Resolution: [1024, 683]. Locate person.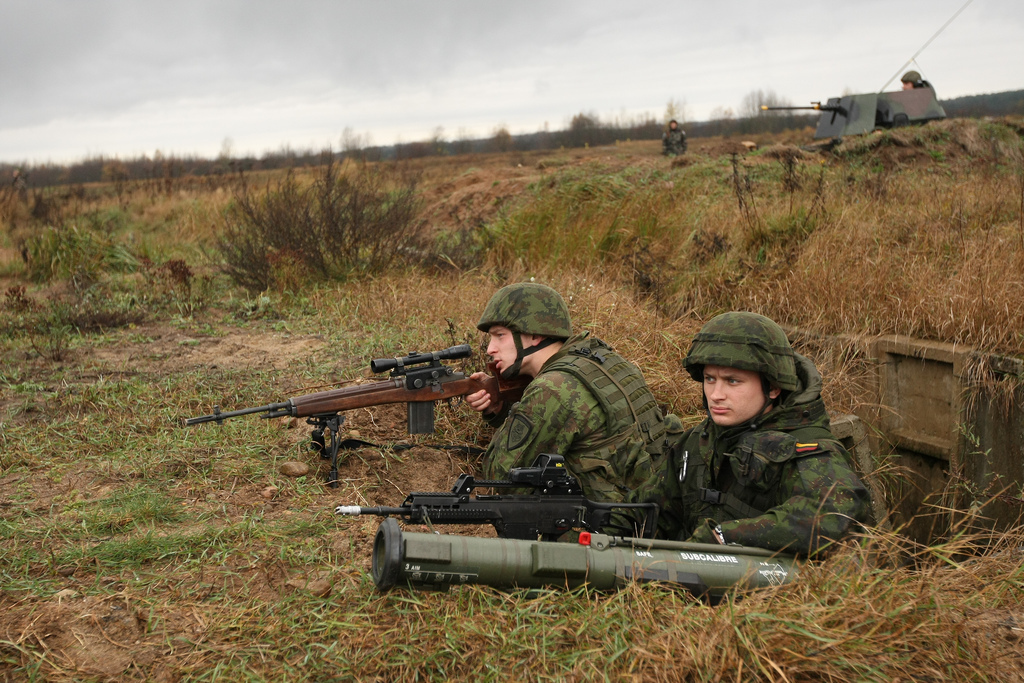
Rect(656, 302, 874, 558).
